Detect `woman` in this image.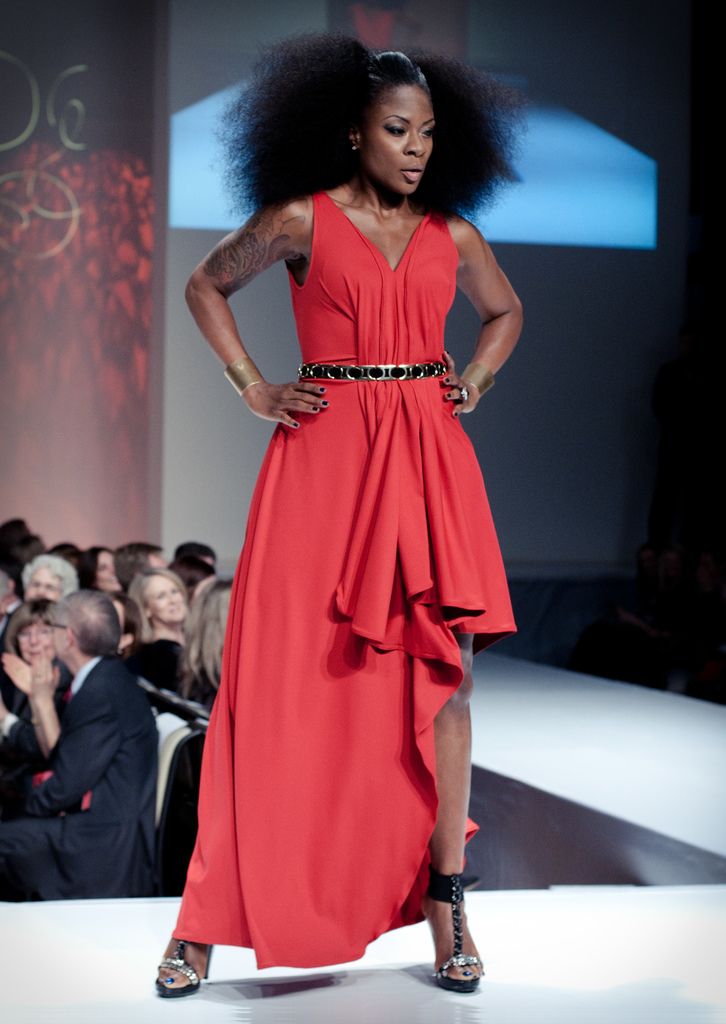
Detection: l=159, t=60, r=519, b=954.
